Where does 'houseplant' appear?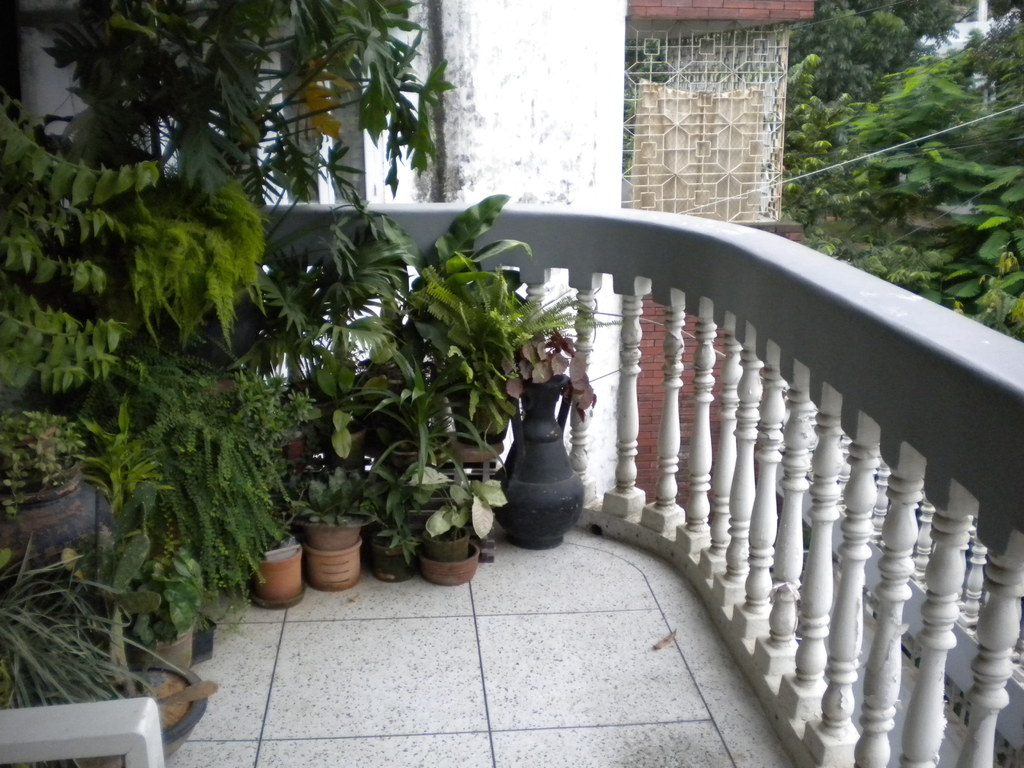
Appears at detection(291, 467, 386, 595).
